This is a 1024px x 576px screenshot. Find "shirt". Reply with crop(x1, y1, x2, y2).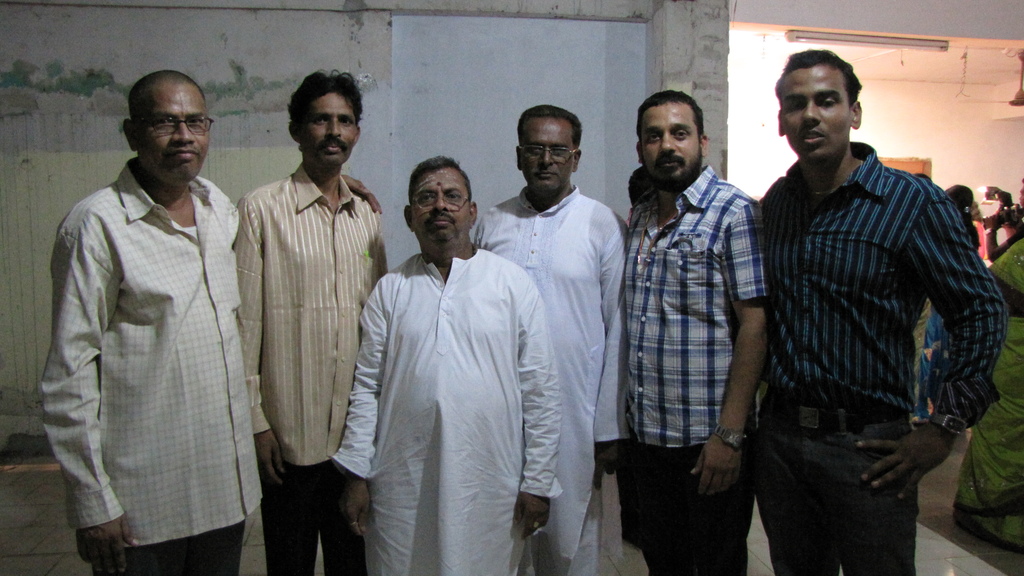
crop(621, 164, 767, 456).
